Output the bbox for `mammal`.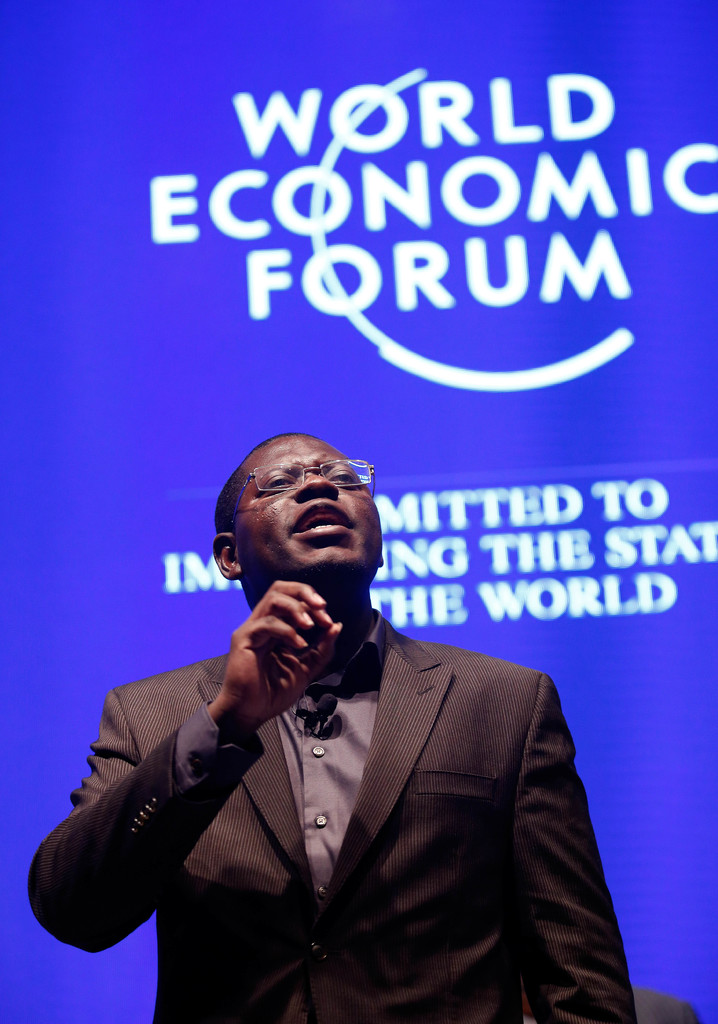
(left=67, top=451, right=618, bottom=1020).
